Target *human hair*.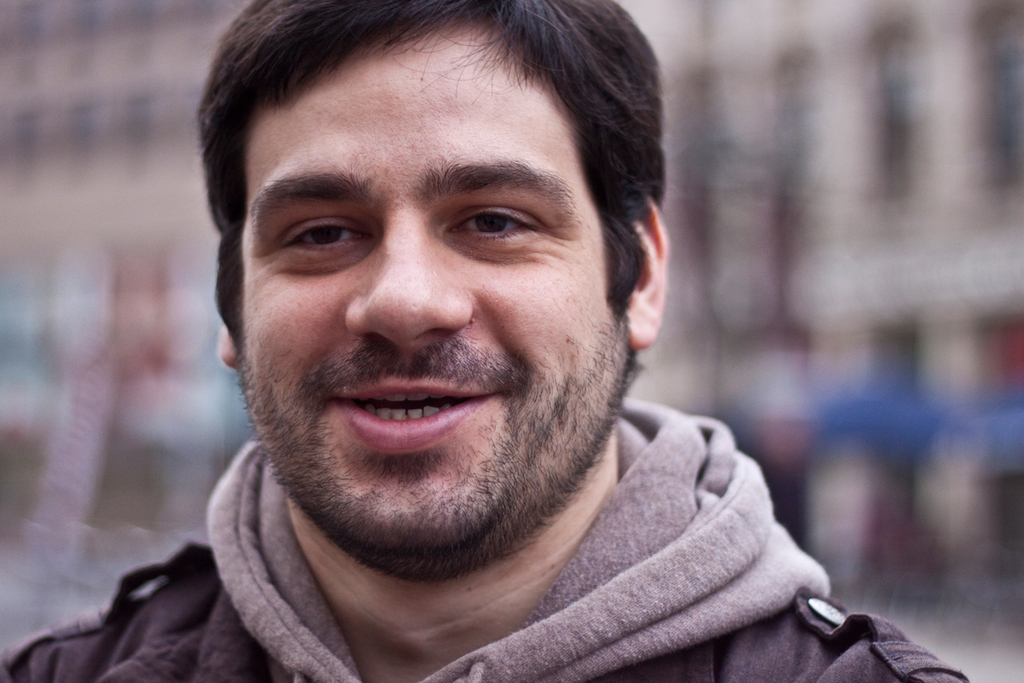
Target region: bbox(193, 1, 664, 433).
